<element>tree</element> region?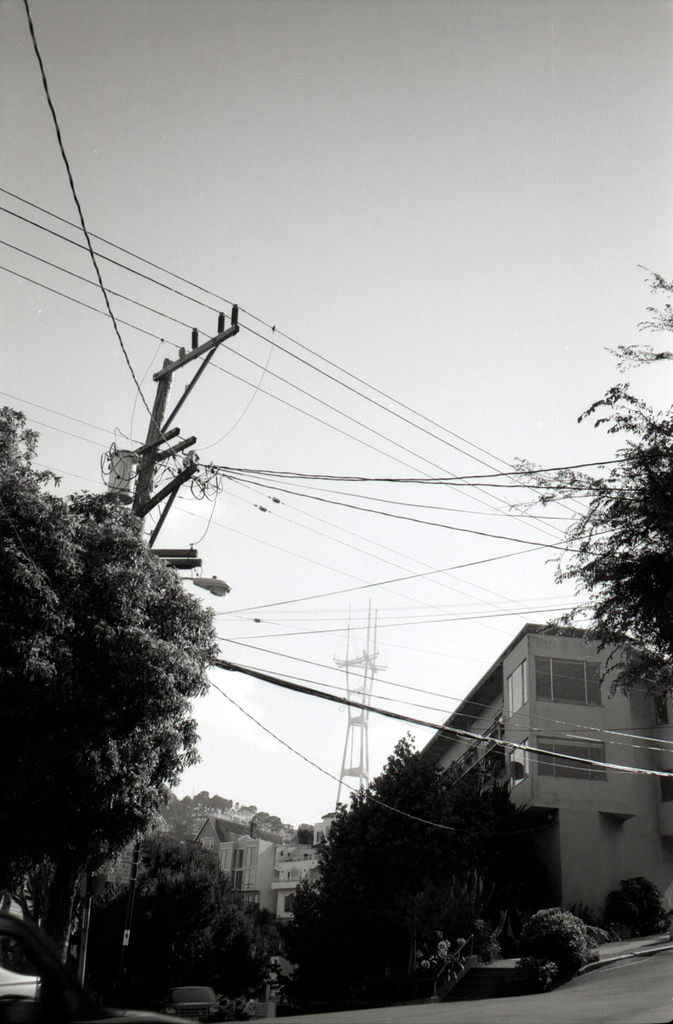
l=0, t=396, r=223, b=928
